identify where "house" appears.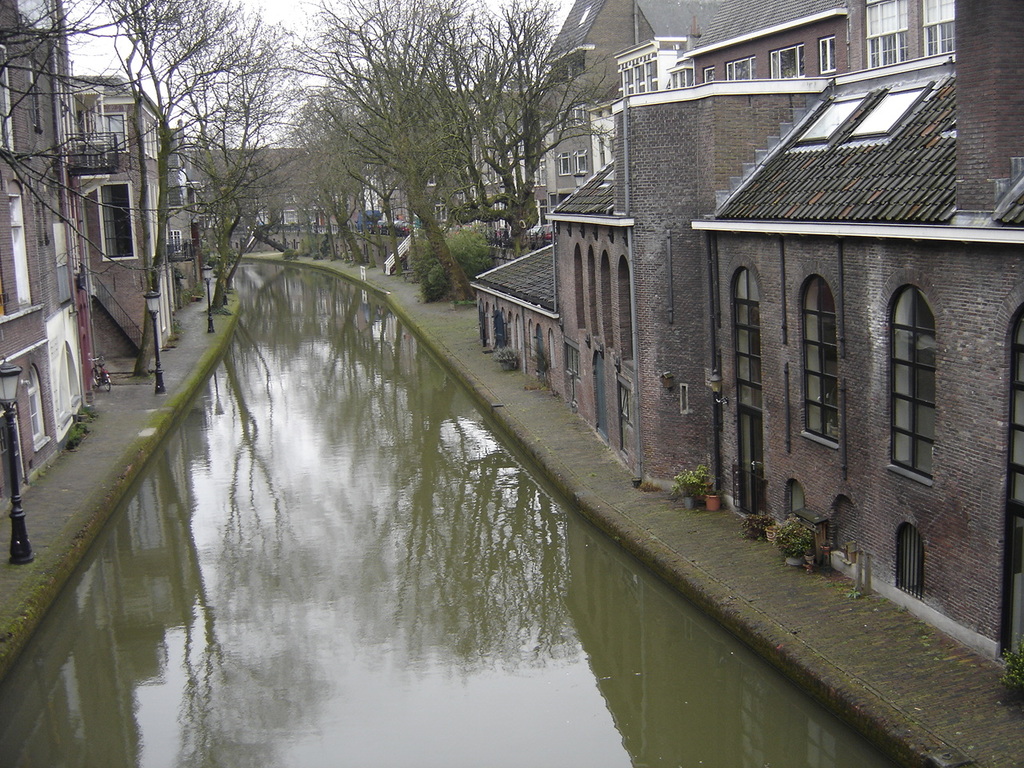
Appears at <box>216,146,375,226</box>.
